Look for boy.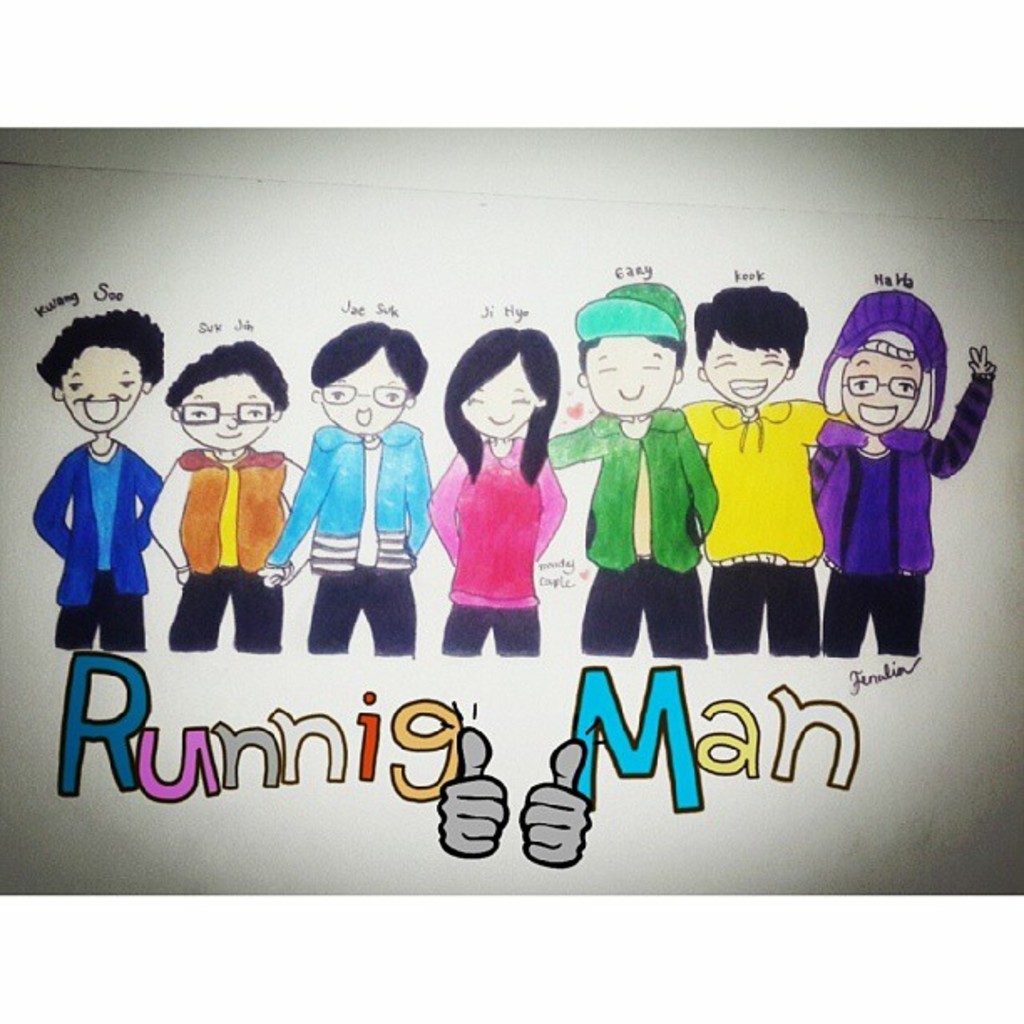
Found: x1=27, y1=306, x2=166, y2=663.
